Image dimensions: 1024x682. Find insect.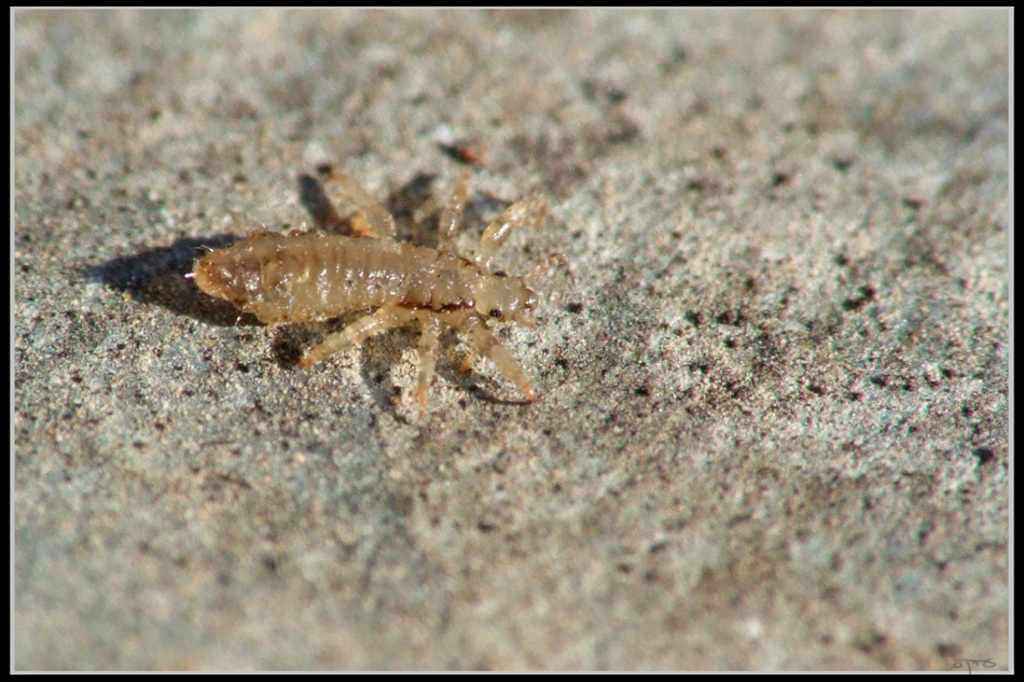
rect(183, 170, 548, 402).
